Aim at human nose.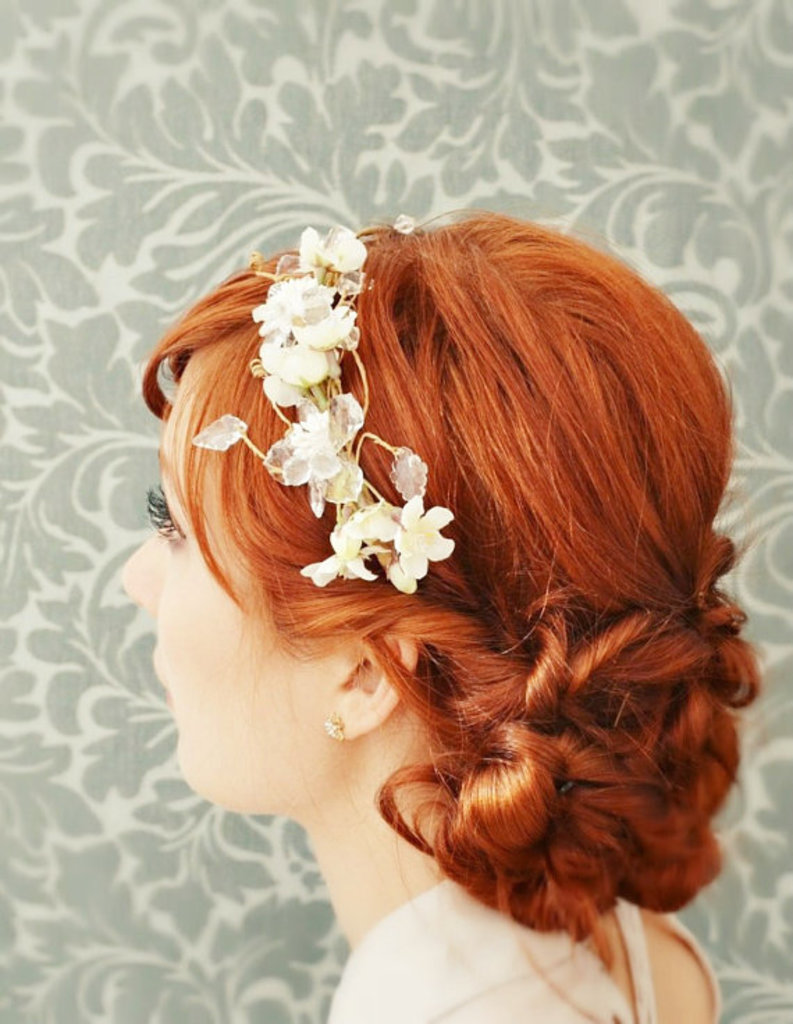
Aimed at {"left": 120, "top": 525, "right": 161, "bottom": 618}.
